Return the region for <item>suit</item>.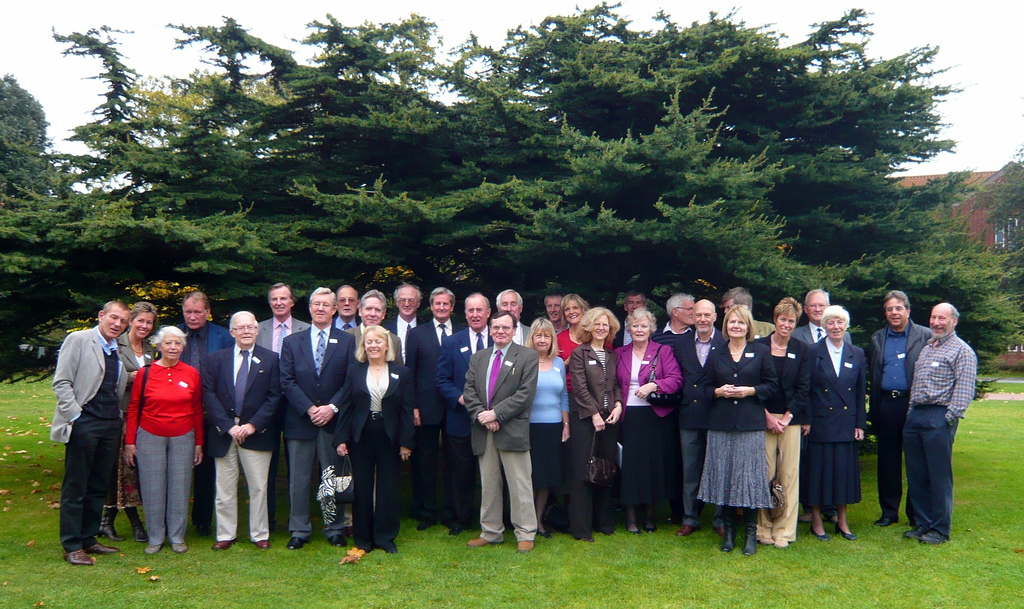
BBox(514, 325, 532, 347).
